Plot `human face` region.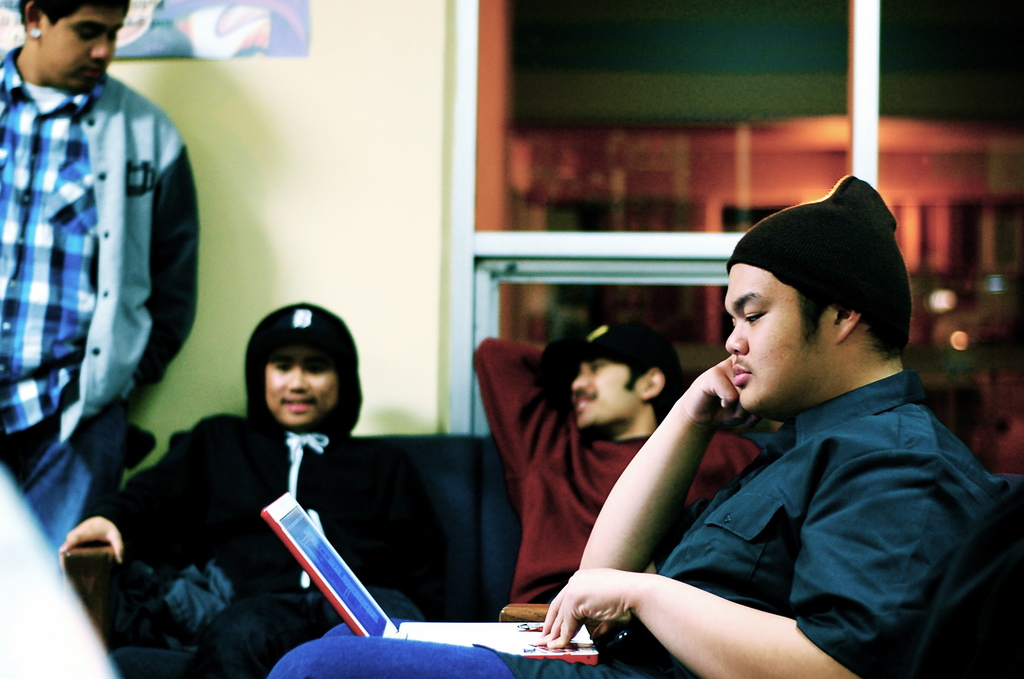
Plotted at box=[34, 1, 122, 83].
